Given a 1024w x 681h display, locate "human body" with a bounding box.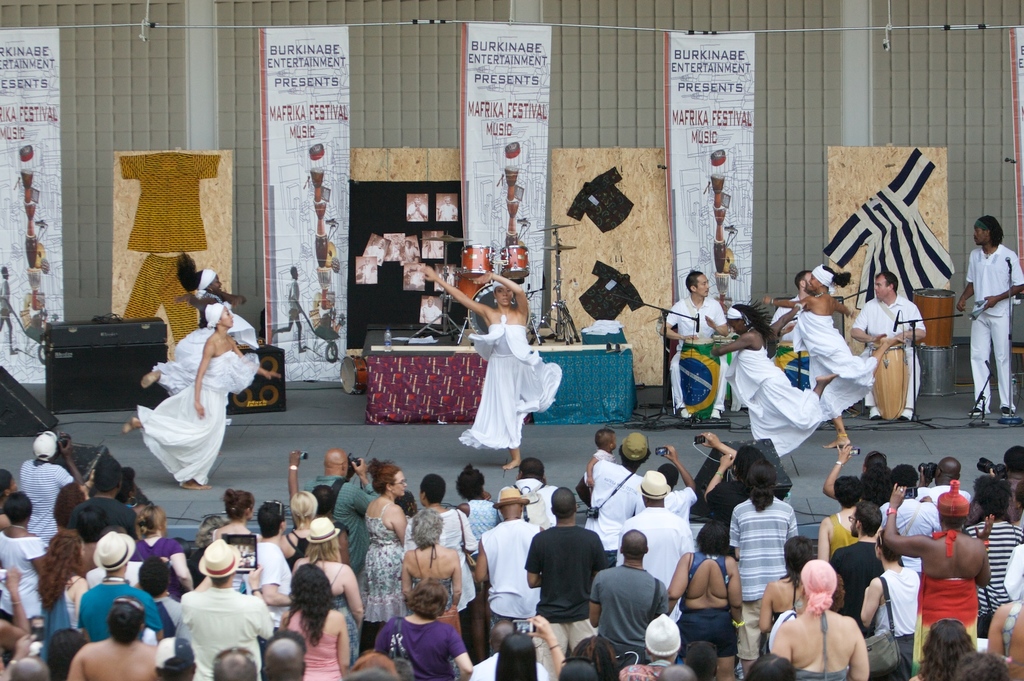
Located: BBox(180, 547, 281, 680).
